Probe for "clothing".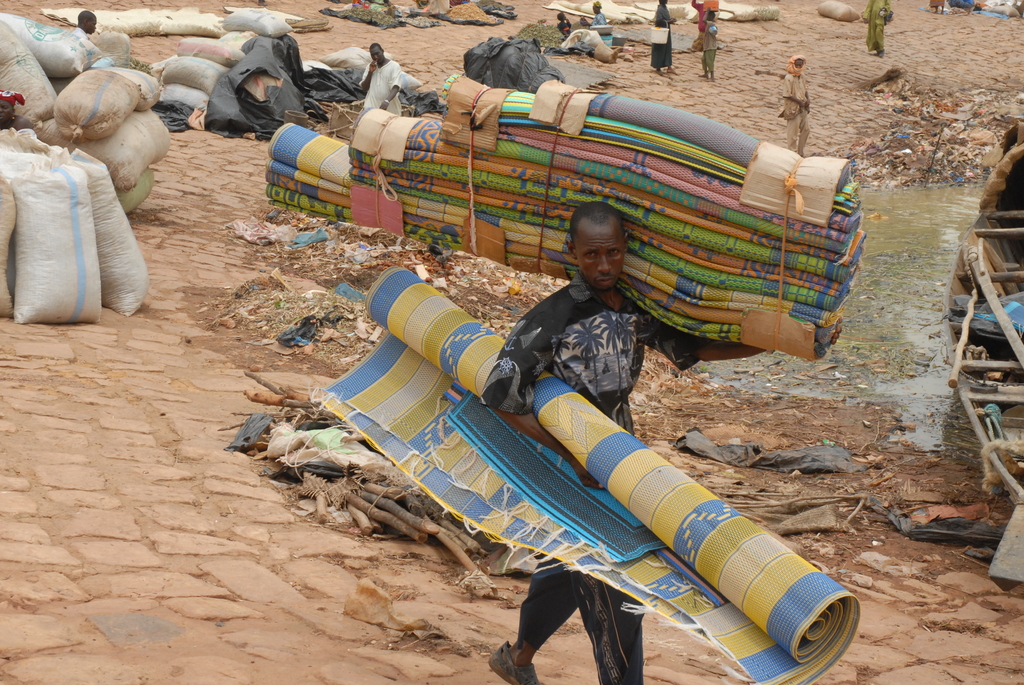
Probe result: 778/70/809/154.
